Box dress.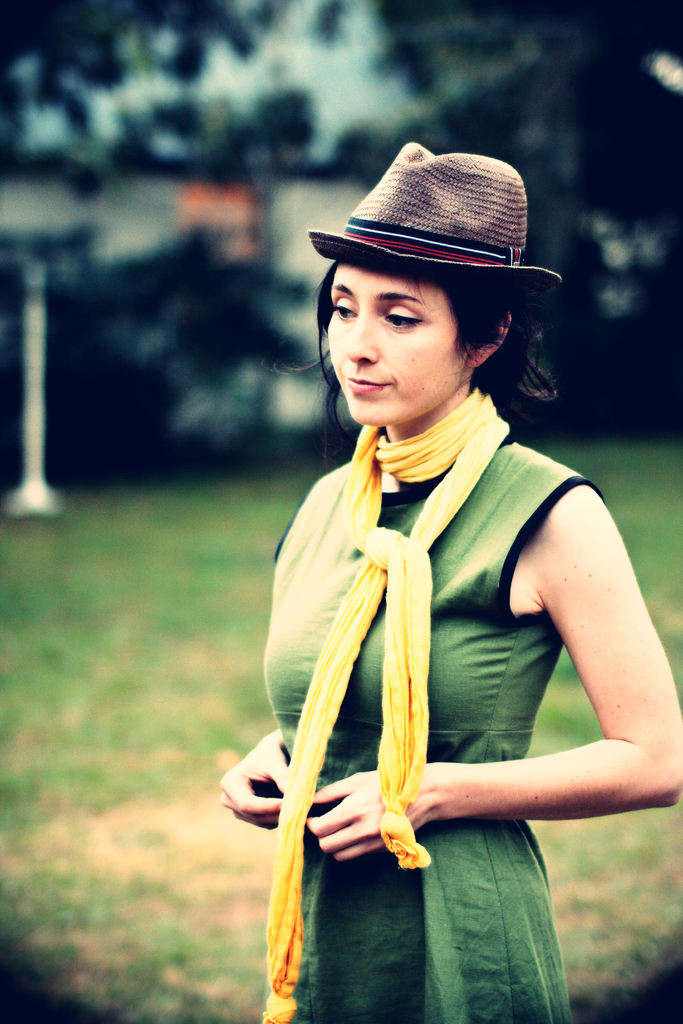
<bbox>264, 435, 596, 1023</bbox>.
